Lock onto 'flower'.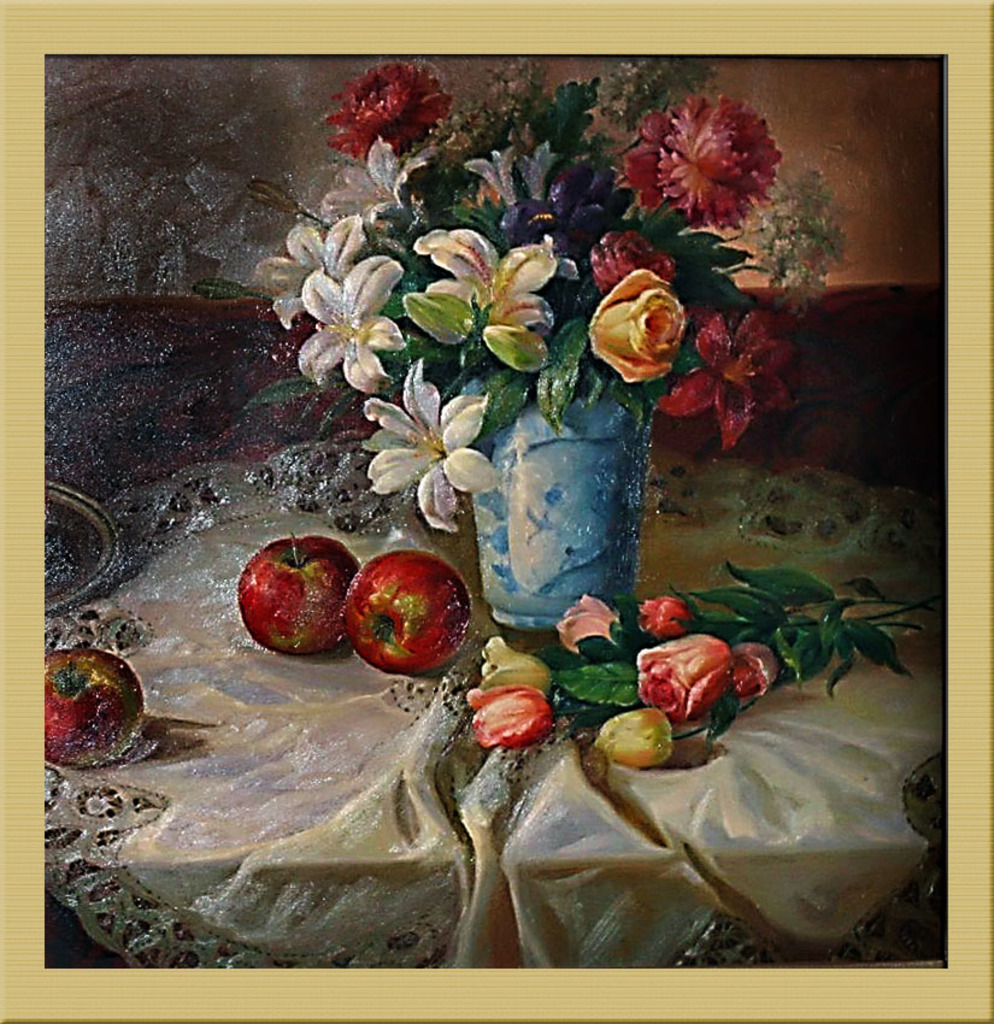
Locked: bbox=(311, 131, 440, 231).
